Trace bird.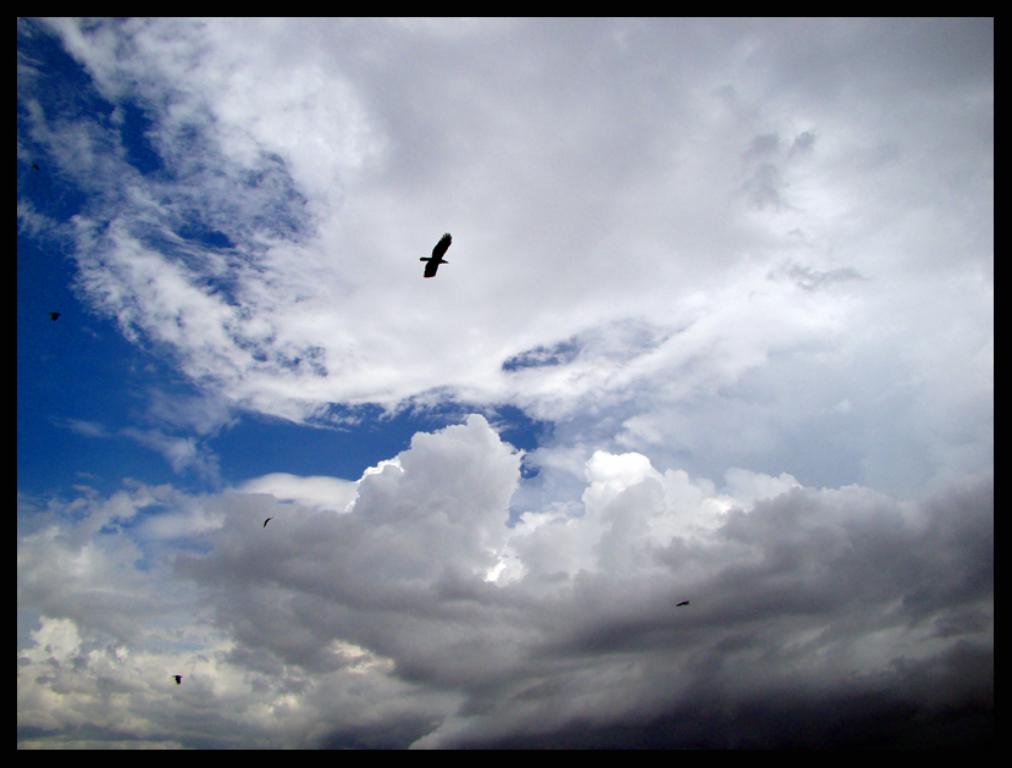
Traced to x1=172 y1=670 x2=179 y2=686.
